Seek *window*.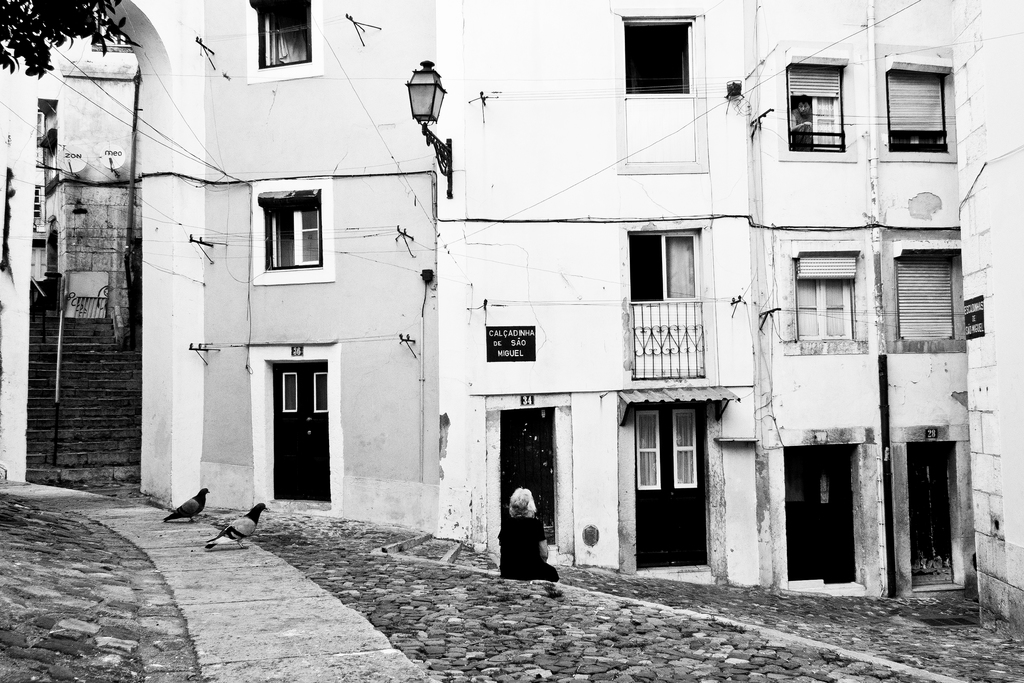
x1=614 y1=14 x2=698 y2=192.
